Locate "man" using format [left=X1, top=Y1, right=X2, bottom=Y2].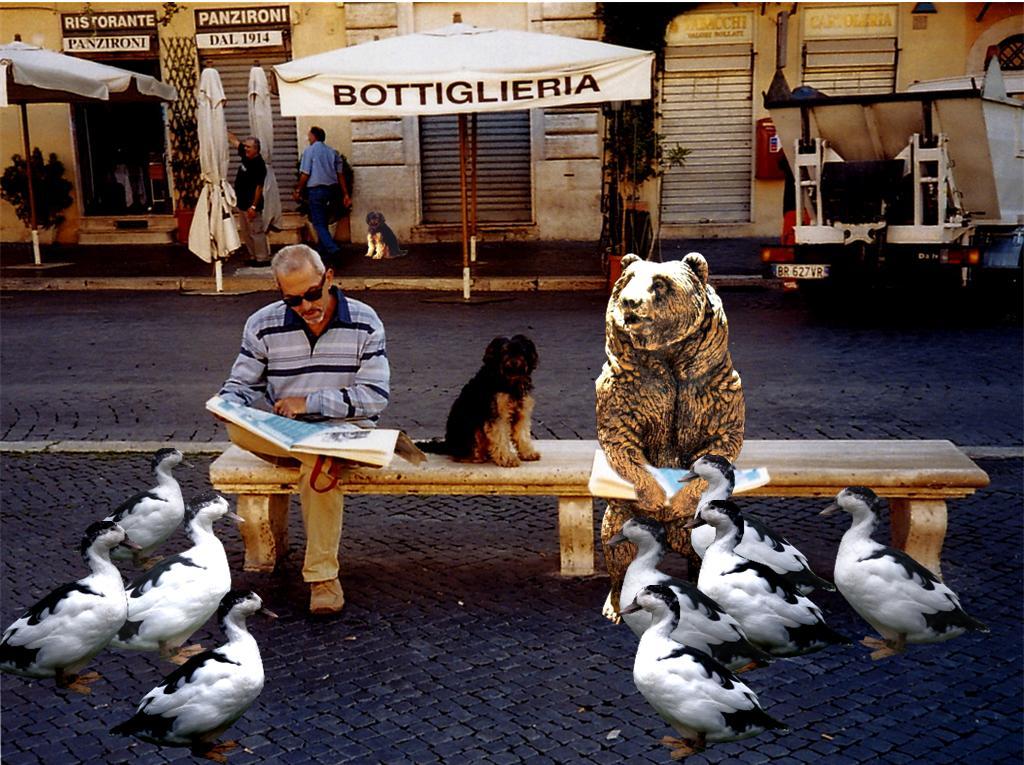
[left=292, top=120, right=348, bottom=250].
